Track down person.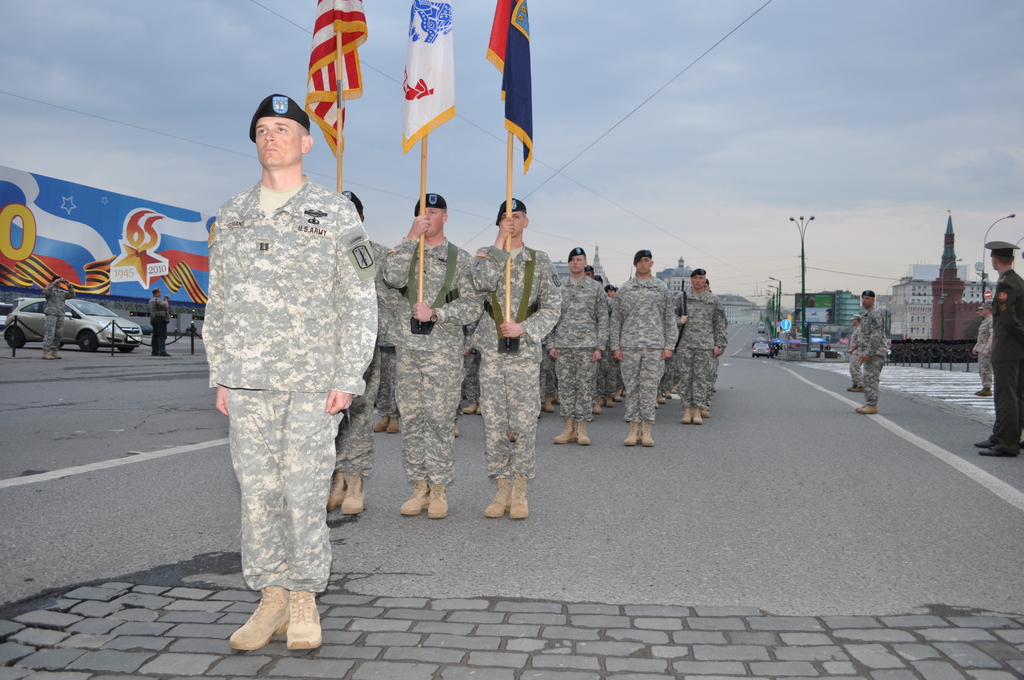
Tracked to 327, 185, 391, 514.
